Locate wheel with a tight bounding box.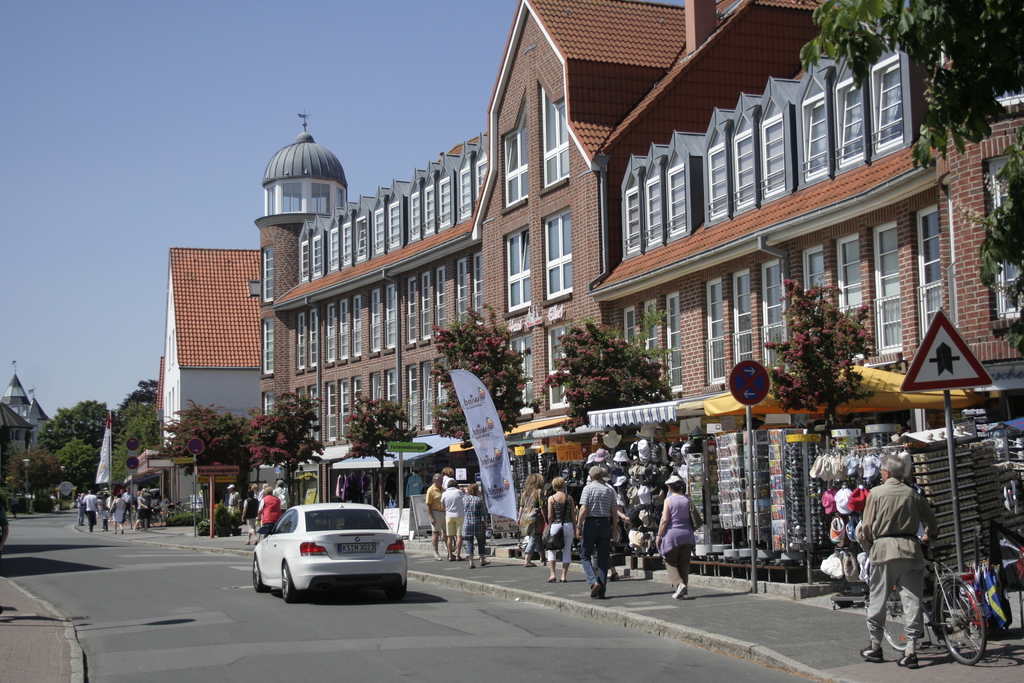
Rect(252, 557, 271, 591).
